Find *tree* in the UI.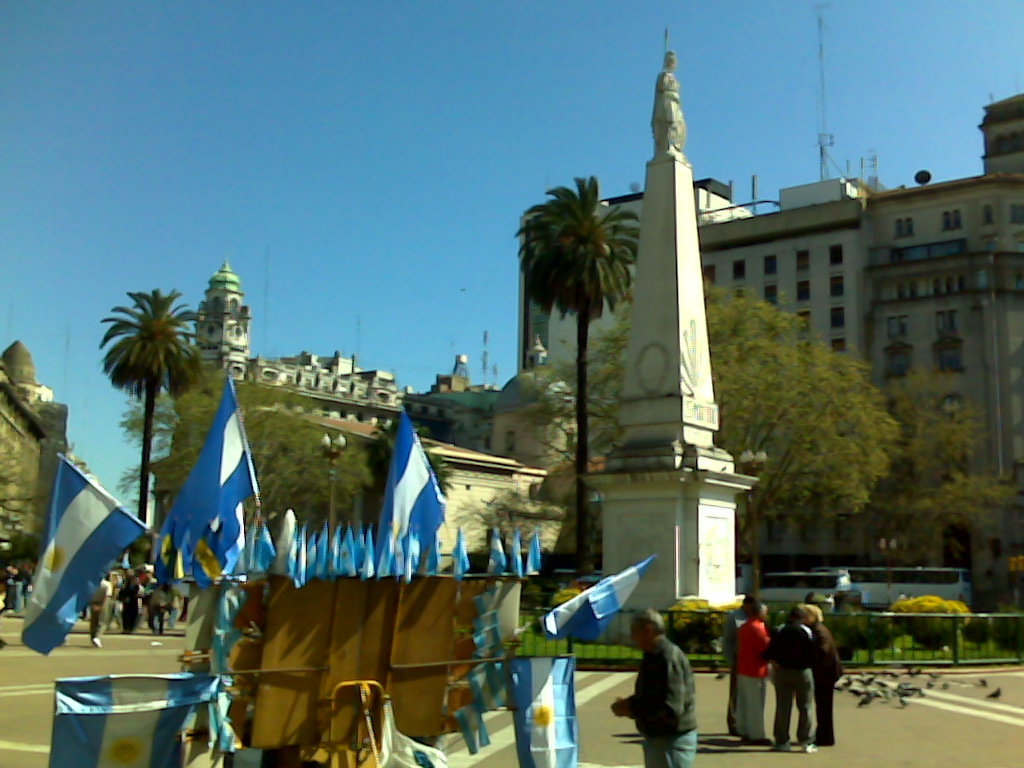
UI element at [left=708, top=293, right=893, bottom=572].
